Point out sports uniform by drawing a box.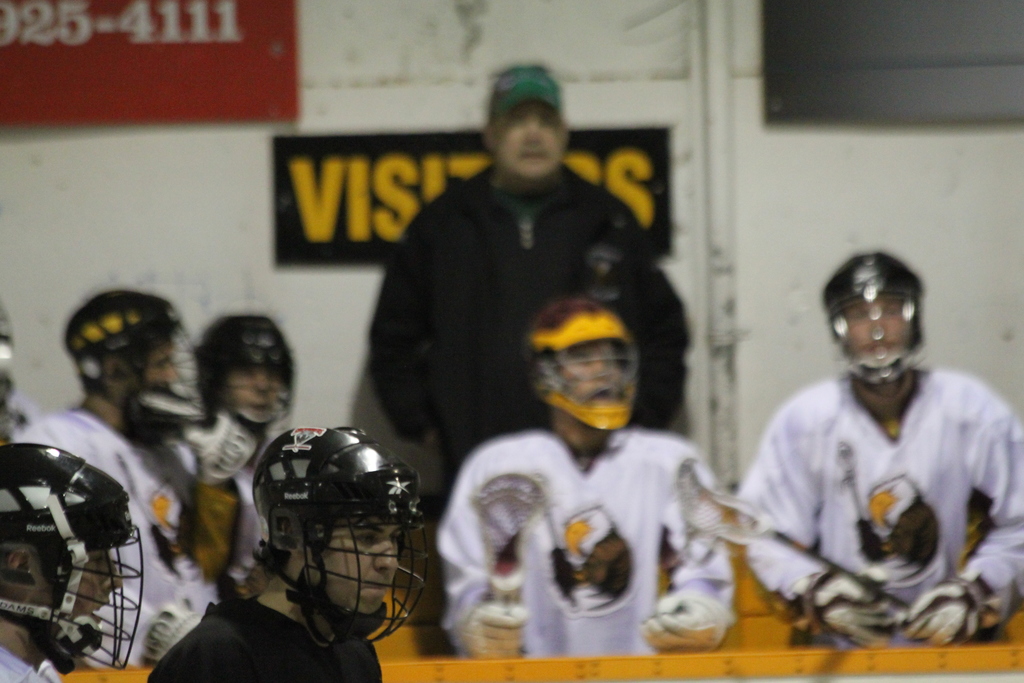
box(170, 317, 300, 595).
